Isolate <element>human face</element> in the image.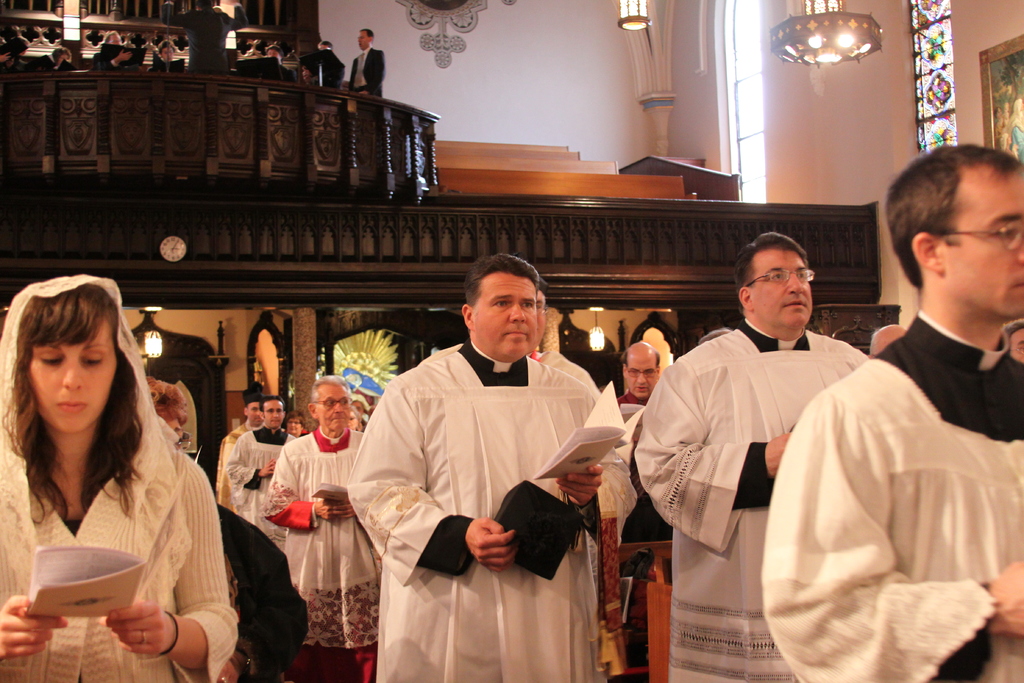
Isolated region: {"x1": 1009, "y1": 322, "x2": 1021, "y2": 365}.
